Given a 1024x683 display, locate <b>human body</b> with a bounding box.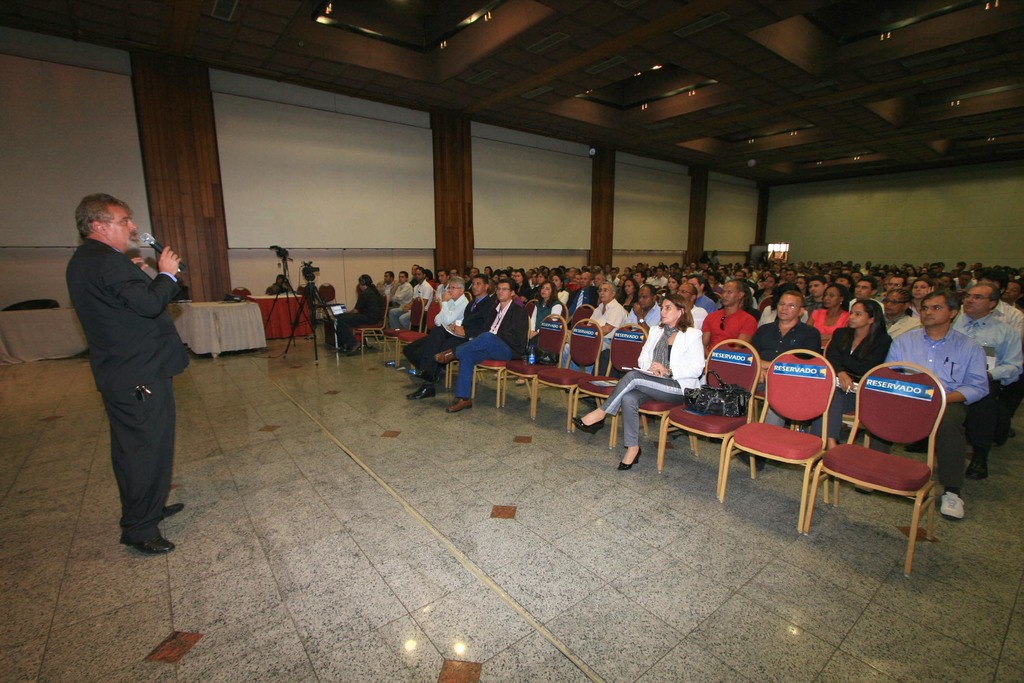
Located: crop(849, 316, 989, 521).
